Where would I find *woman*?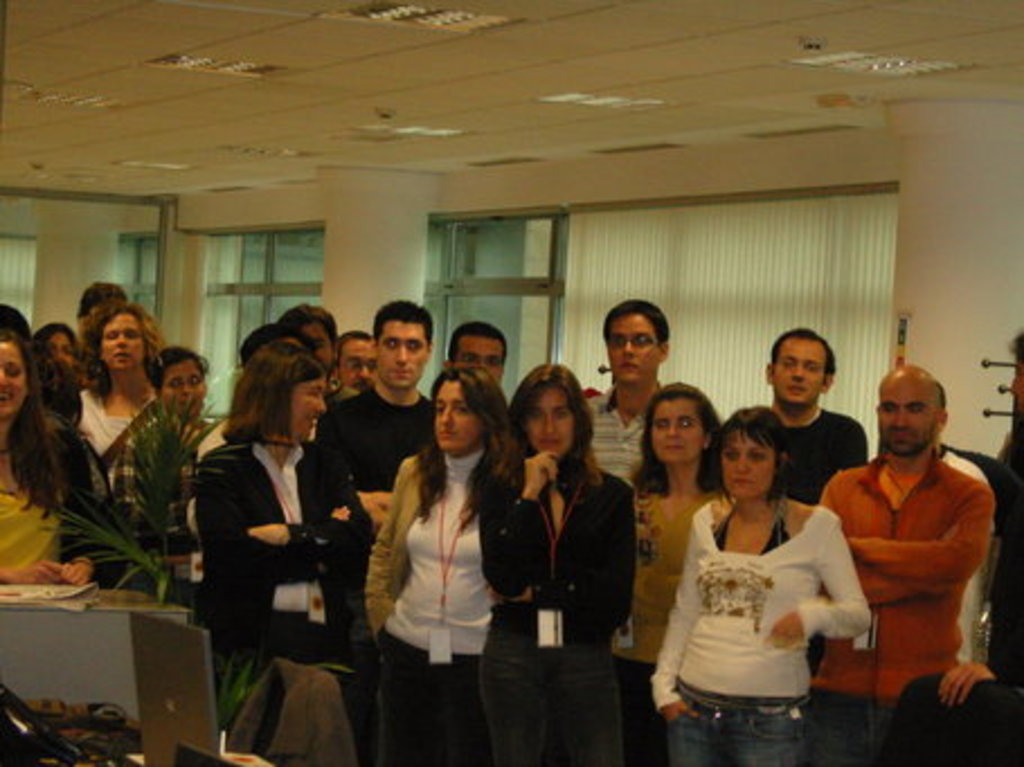
At pyautogui.locateOnScreen(191, 340, 385, 765).
